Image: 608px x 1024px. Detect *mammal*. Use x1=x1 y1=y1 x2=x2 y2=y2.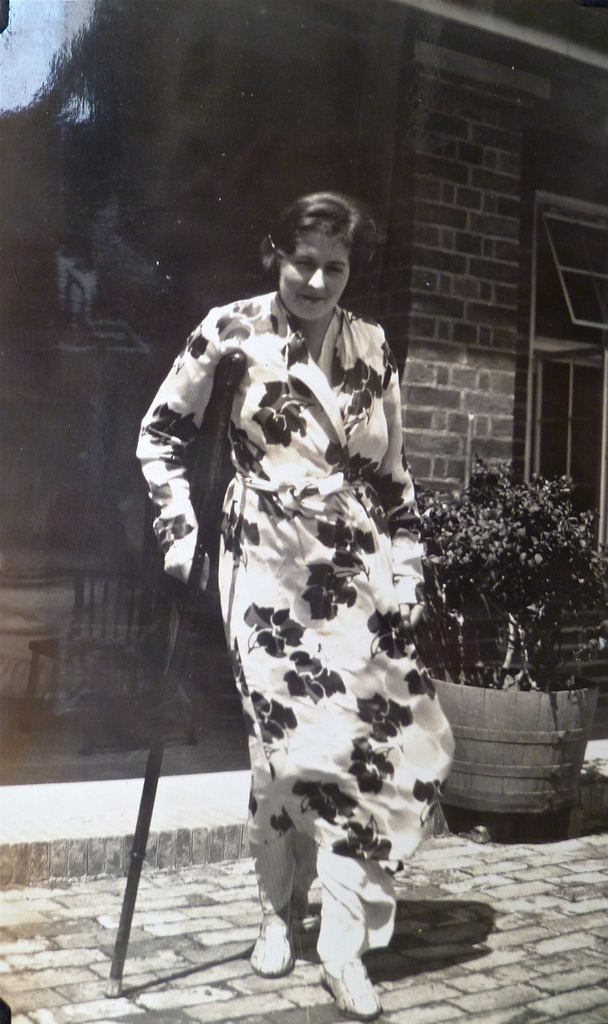
x1=164 y1=232 x2=461 y2=963.
